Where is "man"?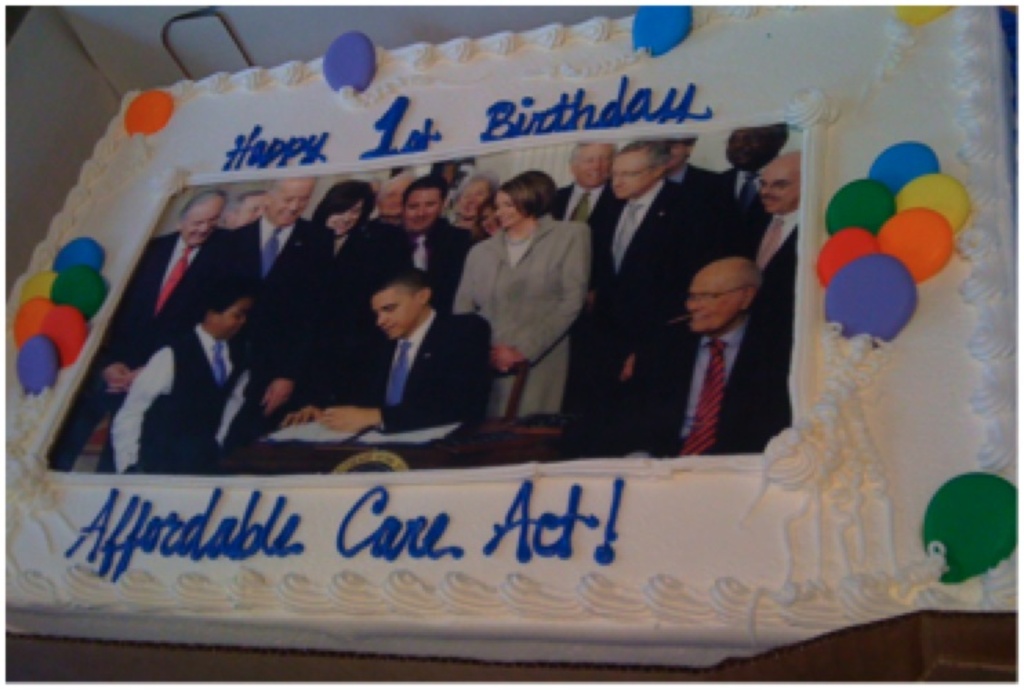
(731,149,803,276).
